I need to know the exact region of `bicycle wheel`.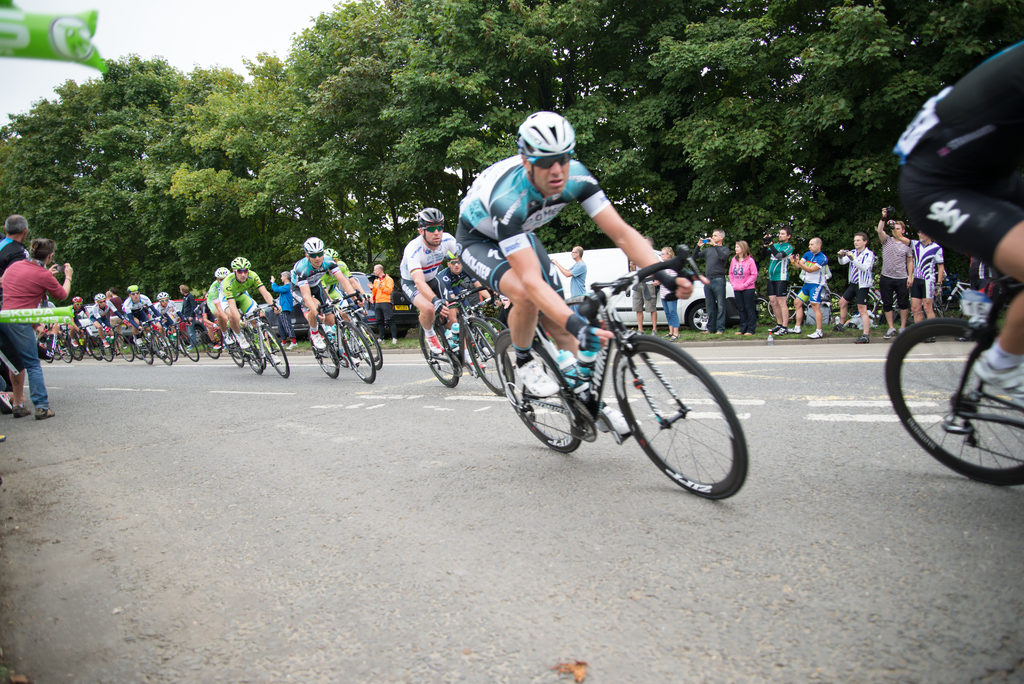
Region: bbox(83, 330, 104, 361).
